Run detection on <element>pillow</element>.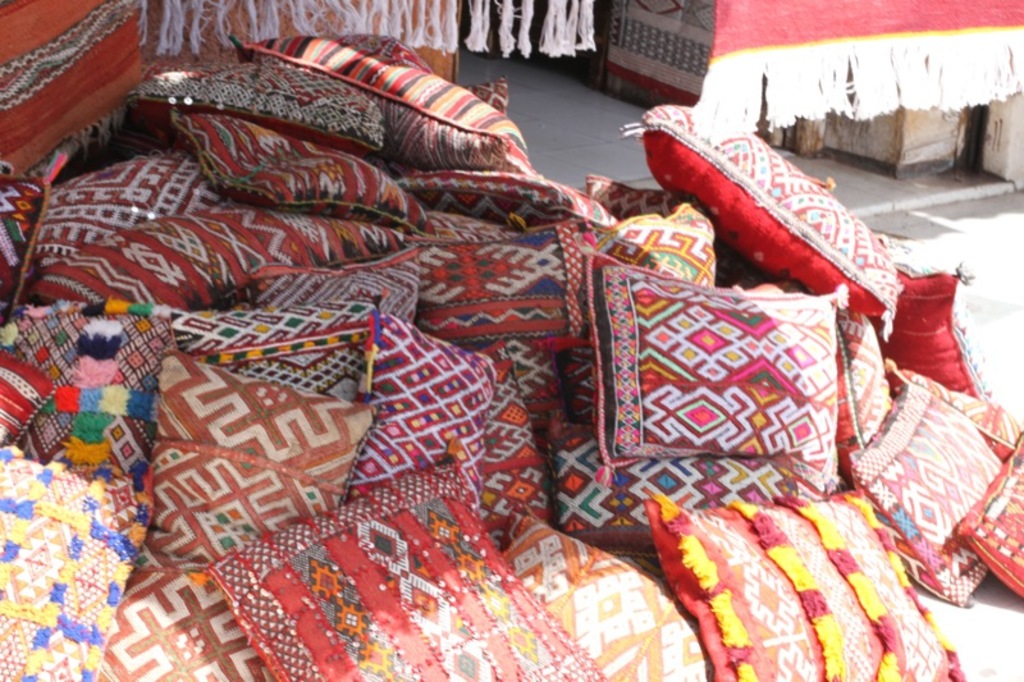
Result: 243 31 554 191.
